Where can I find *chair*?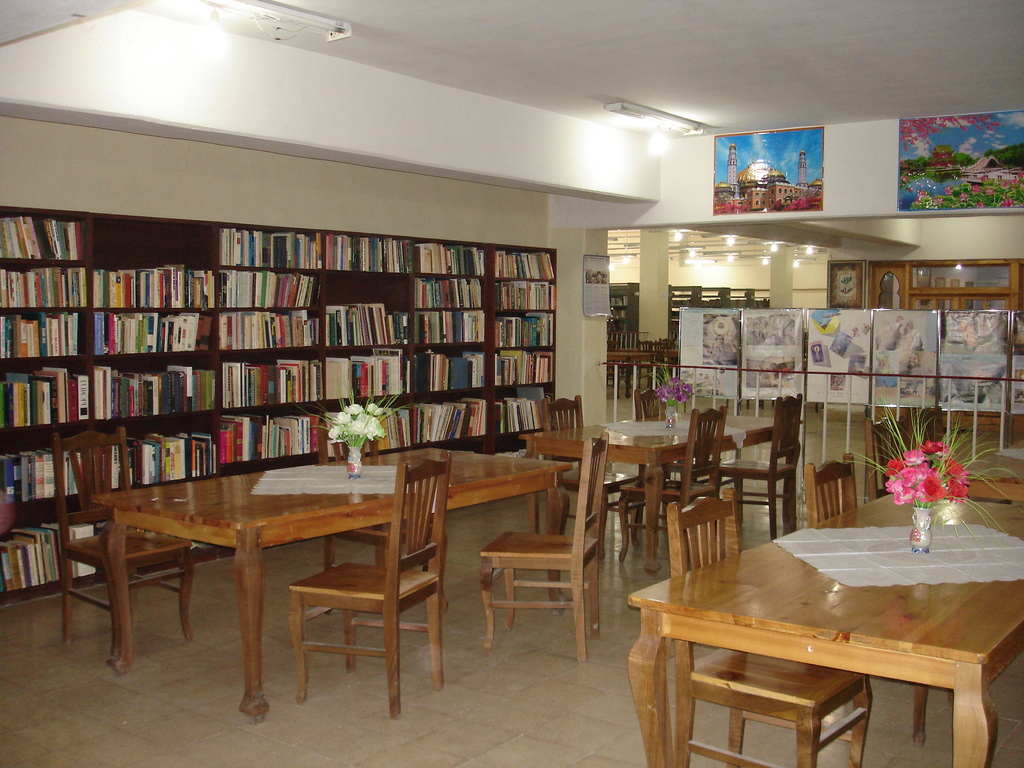
You can find it at l=719, t=394, r=816, b=538.
